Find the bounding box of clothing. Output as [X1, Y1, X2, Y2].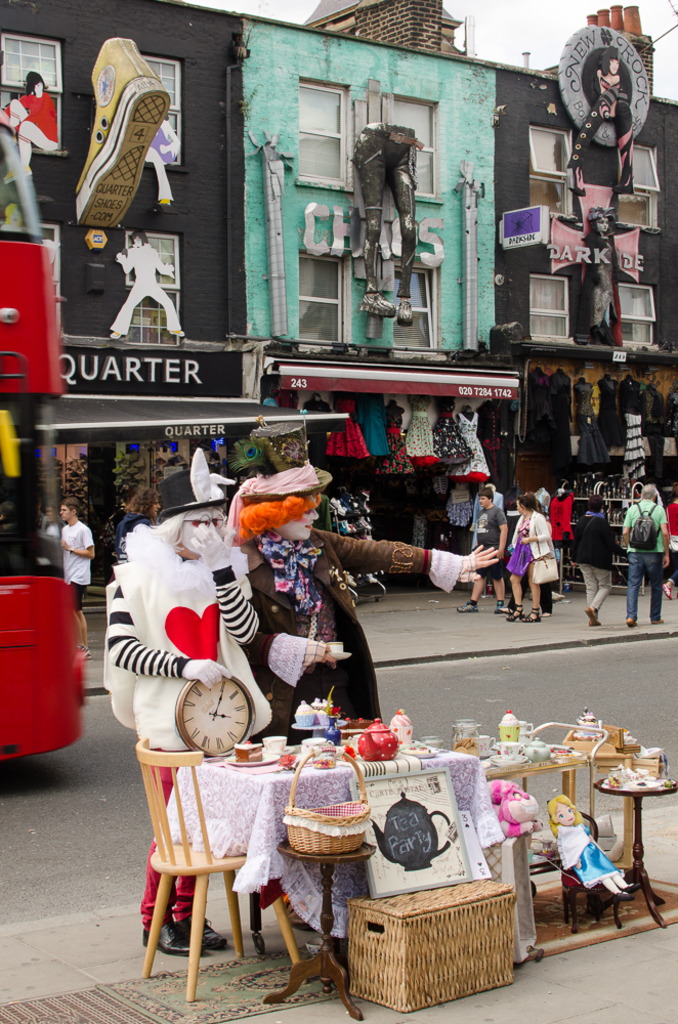
[470, 497, 509, 575].
